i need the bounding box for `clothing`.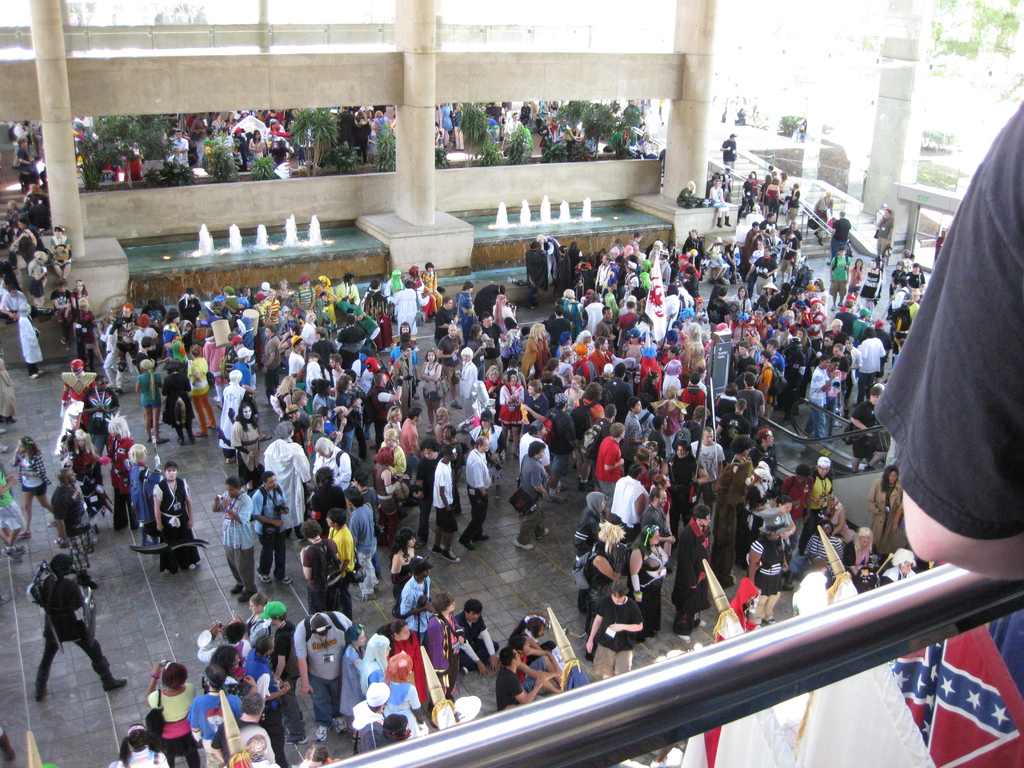
Here it is: (left=357, top=633, right=390, bottom=683).
